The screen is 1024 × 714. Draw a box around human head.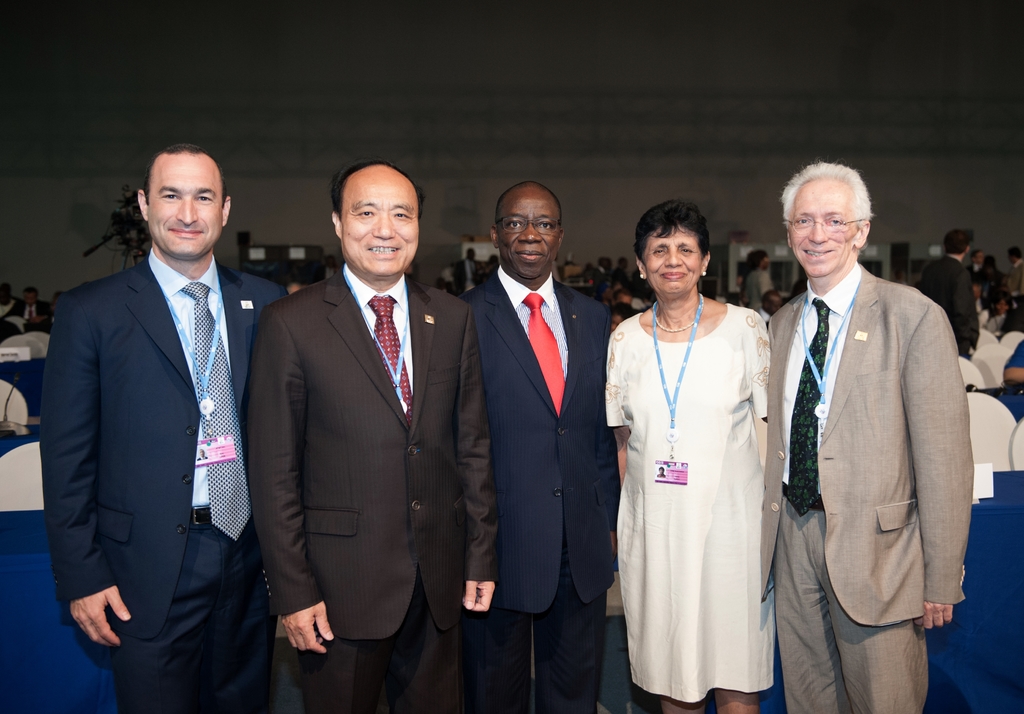
bbox(331, 156, 427, 294).
